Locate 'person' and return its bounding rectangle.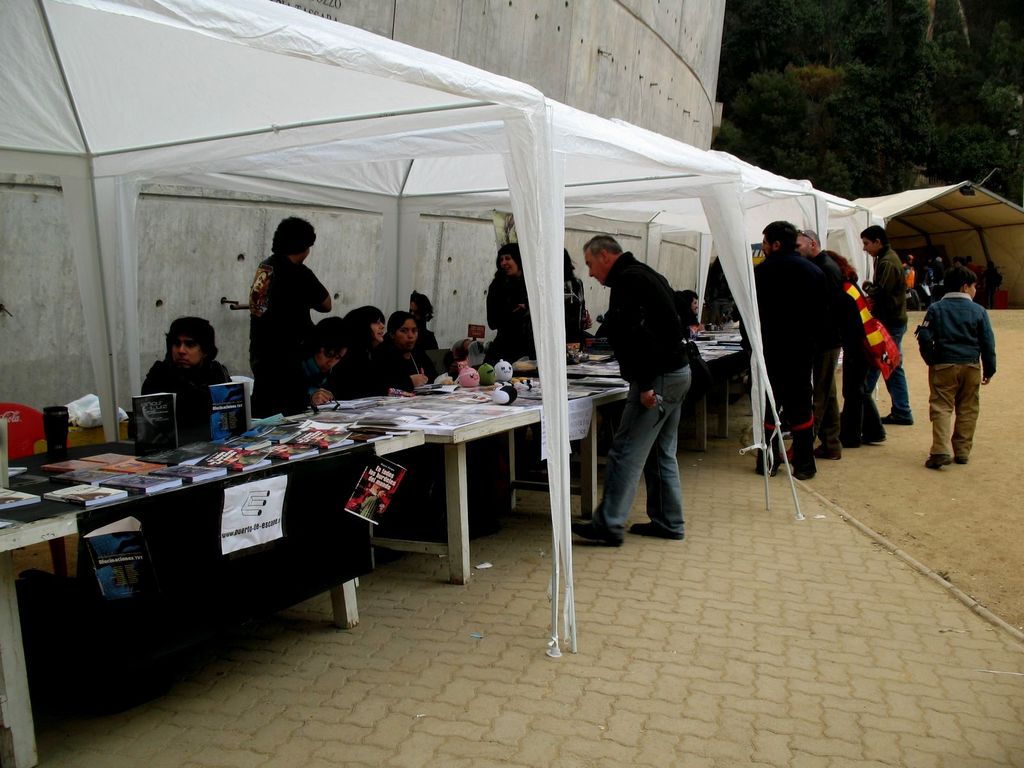
[751, 221, 821, 481].
